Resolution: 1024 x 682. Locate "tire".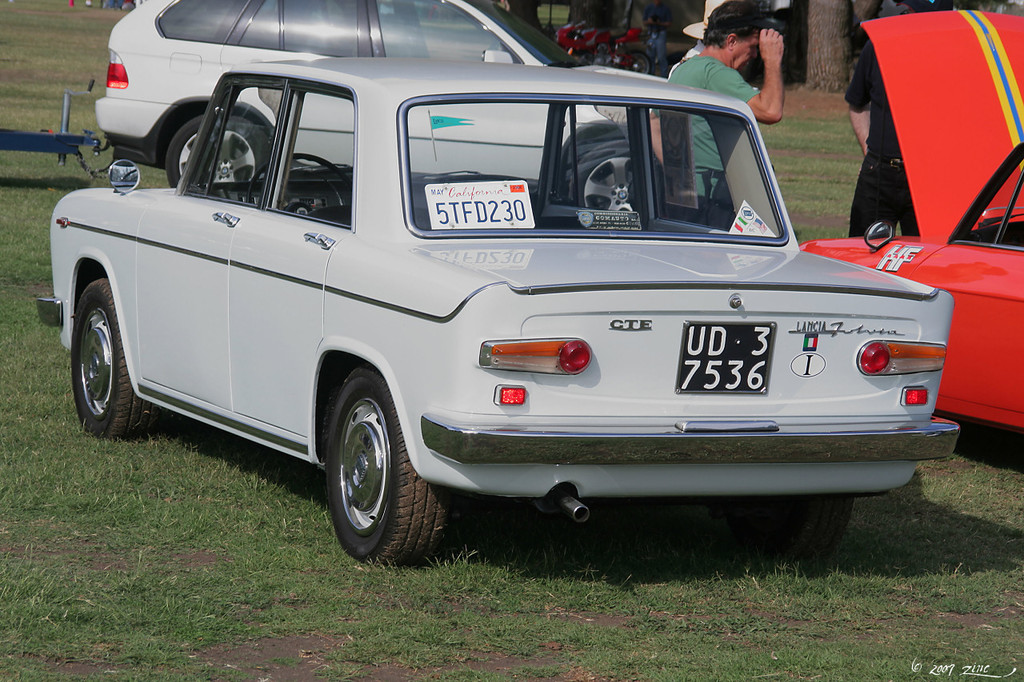
327/371/449/564.
